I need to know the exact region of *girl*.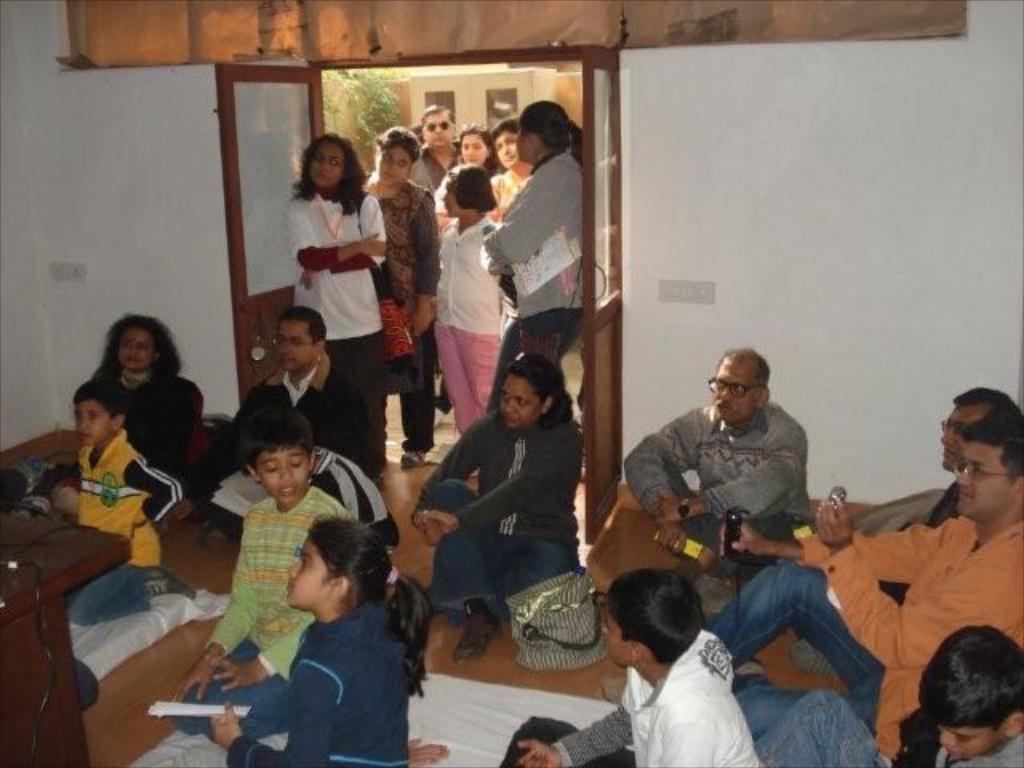
Region: 208,507,440,763.
